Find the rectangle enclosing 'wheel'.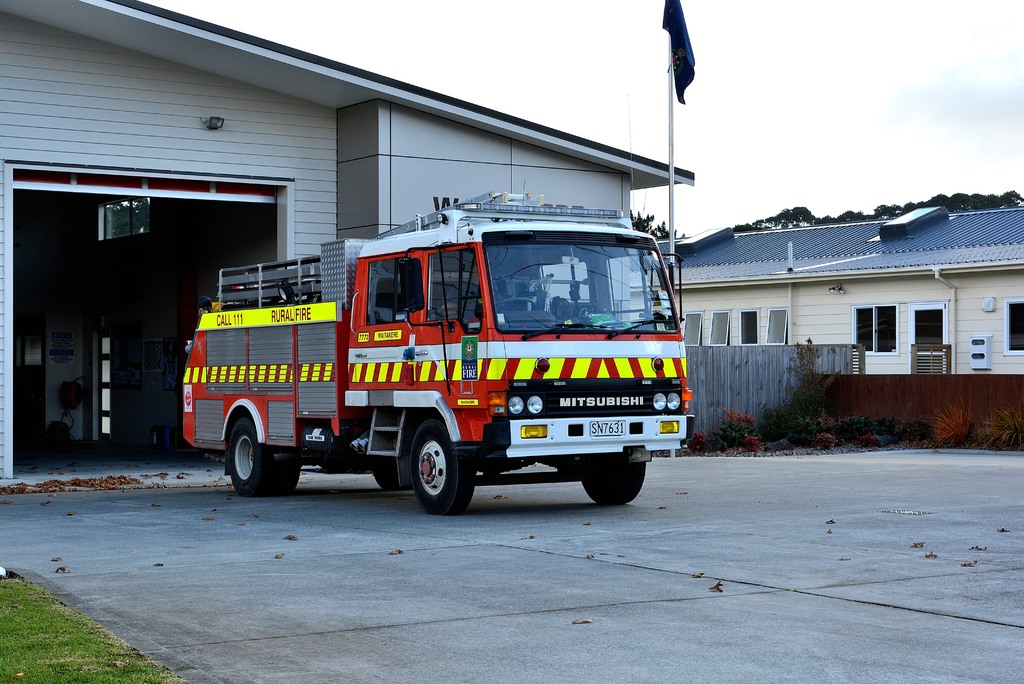
crop(275, 443, 303, 493).
